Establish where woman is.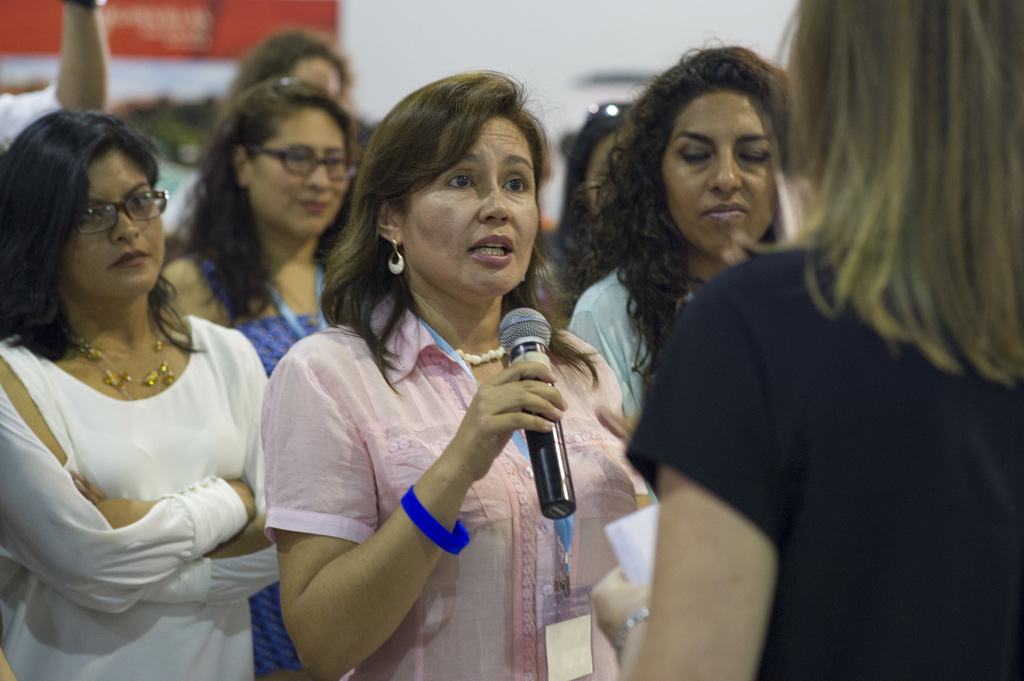
Established at <box>0,108,287,680</box>.
